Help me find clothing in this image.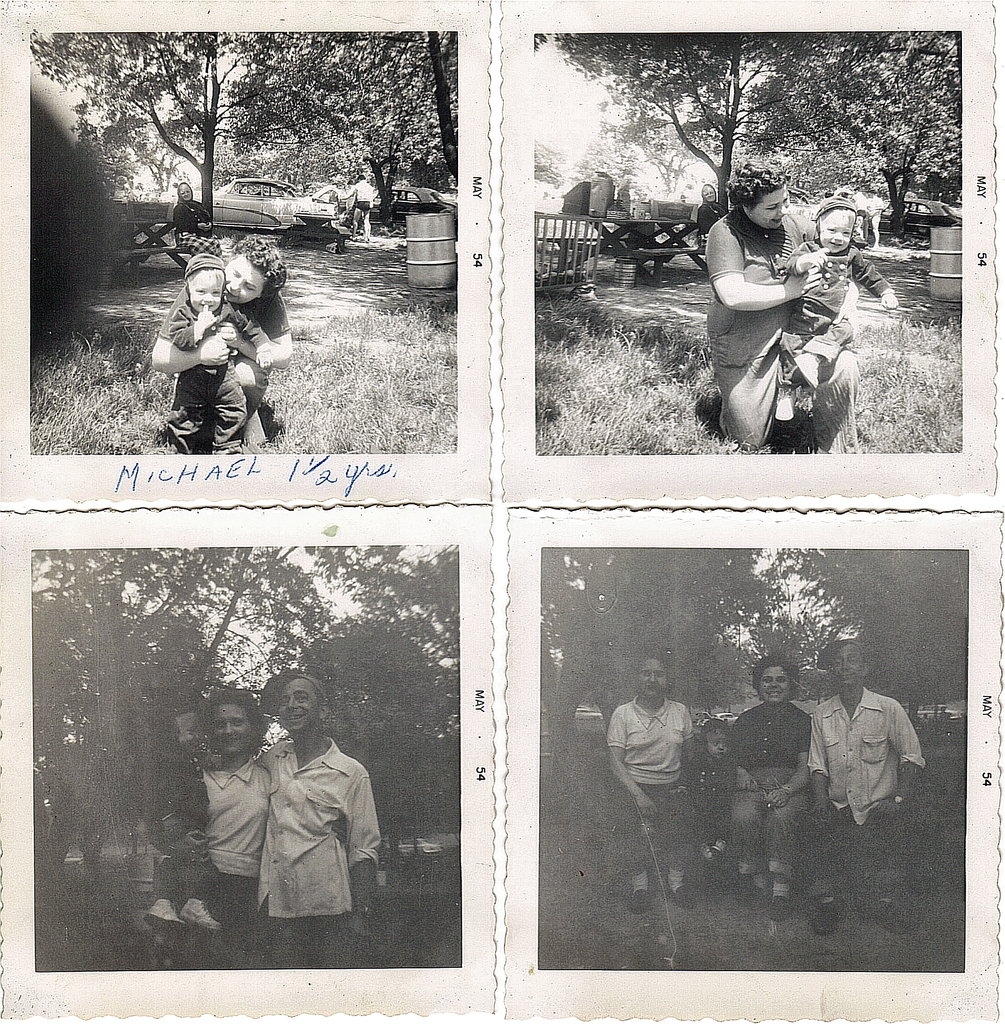
Found it: 778,244,890,385.
